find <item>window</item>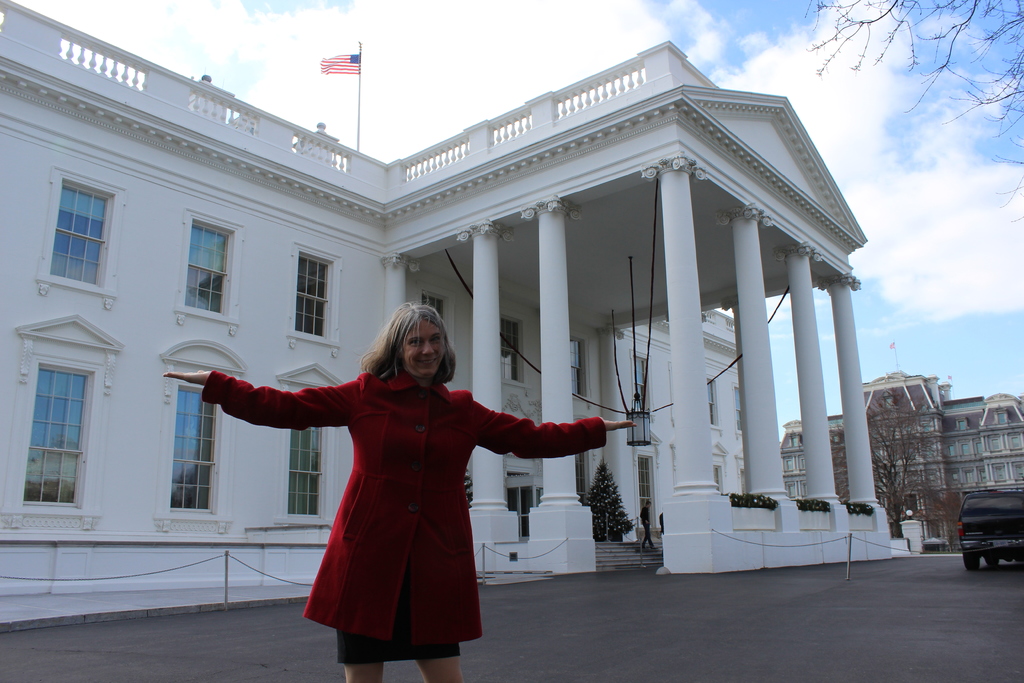
region(287, 425, 321, 517)
